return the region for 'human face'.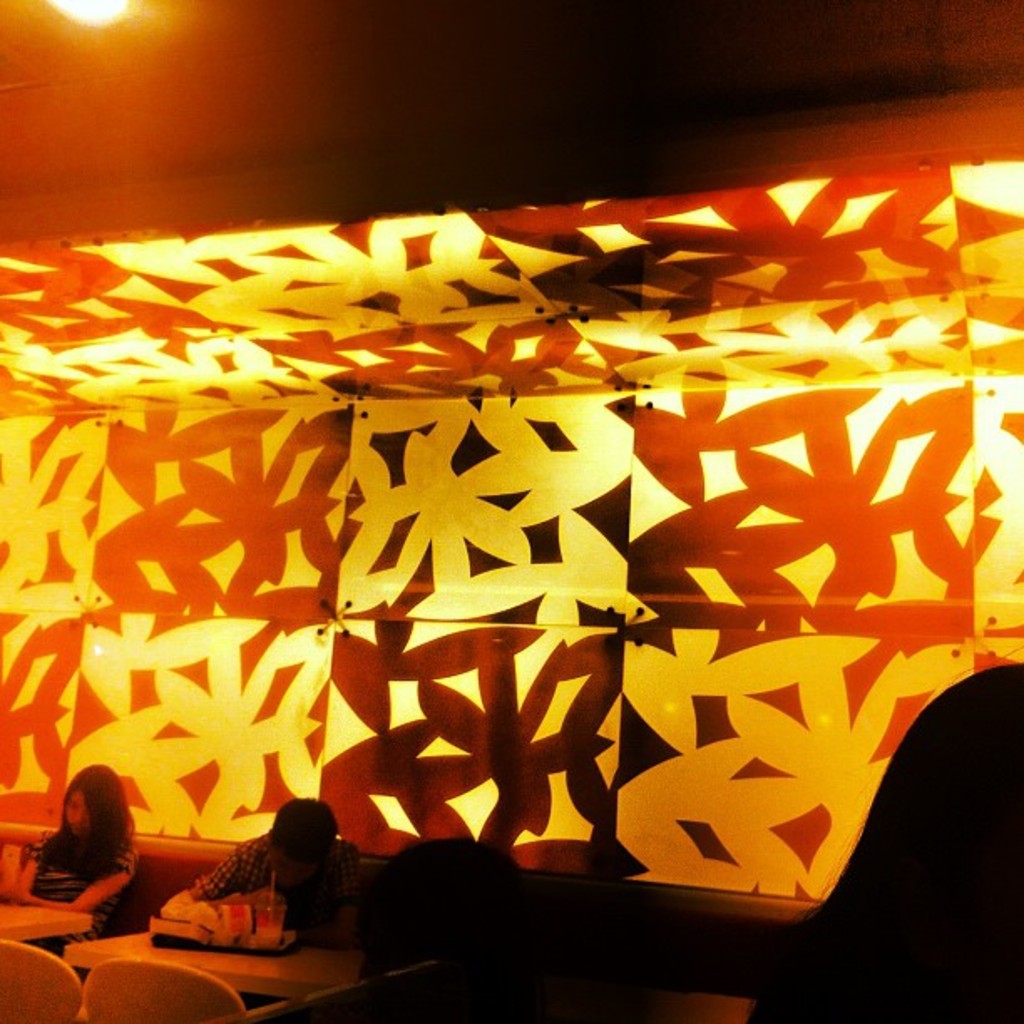
[left=269, top=853, right=308, bottom=887].
